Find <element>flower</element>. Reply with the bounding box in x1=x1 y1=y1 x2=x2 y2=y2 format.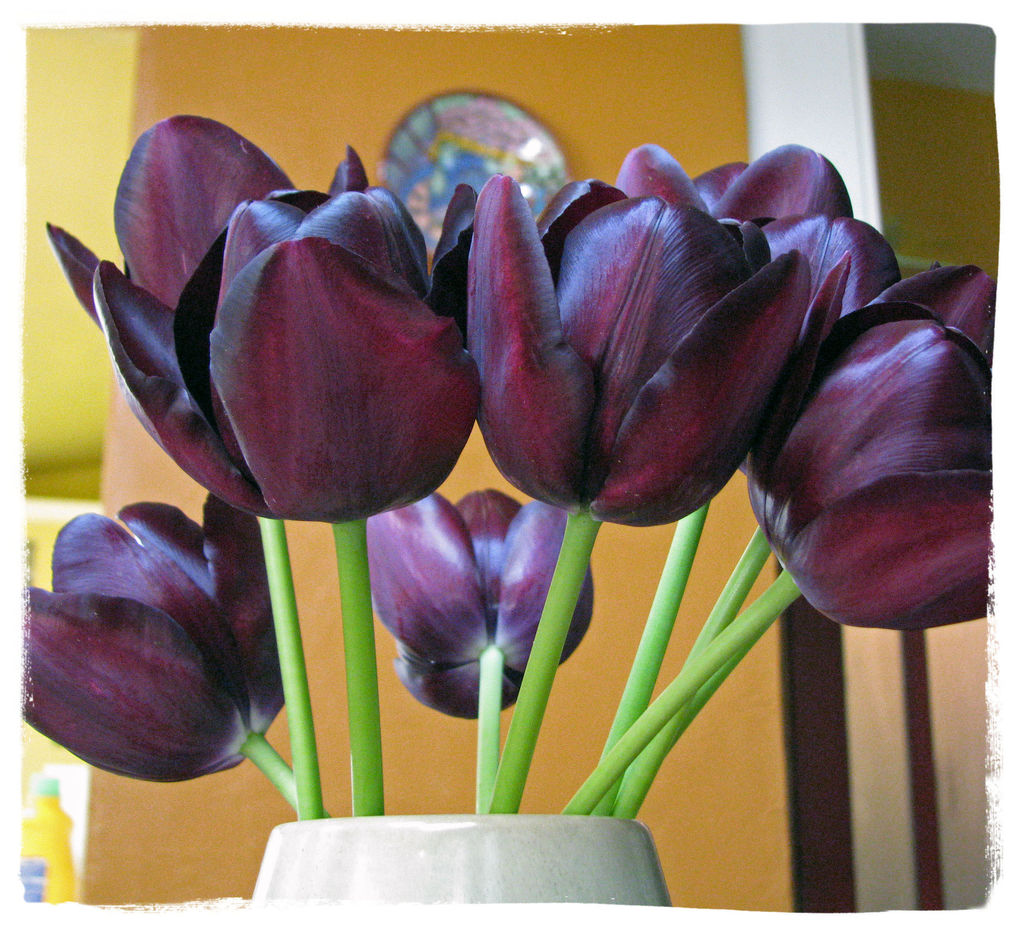
x1=36 y1=491 x2=296 y2=778.
